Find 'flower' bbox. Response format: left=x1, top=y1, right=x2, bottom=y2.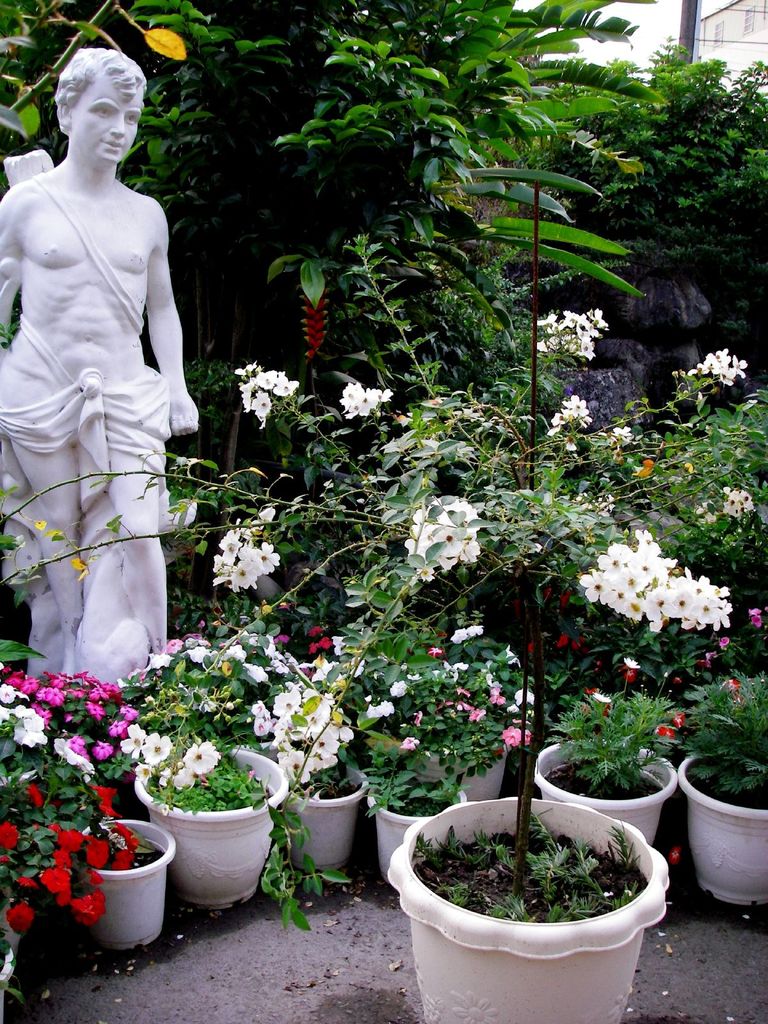
left=543, top=586, right=554, bottom=600.
